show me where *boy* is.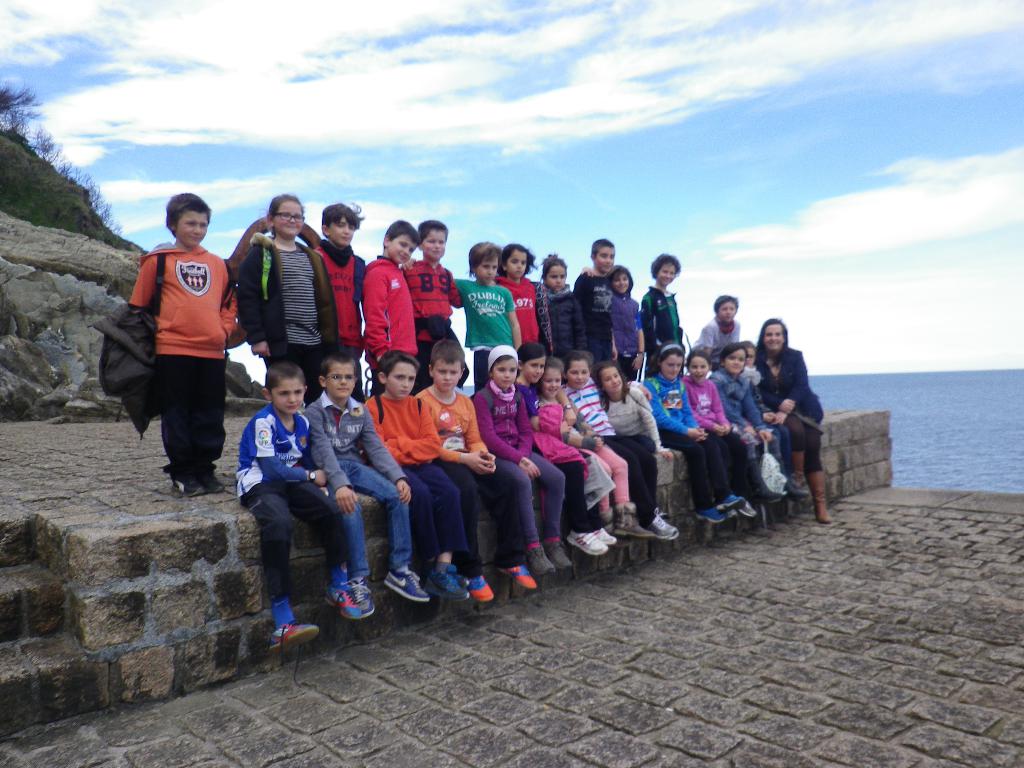
*boy* is at pyautogui.locateOnScreen(102, 205, 251, 513).
